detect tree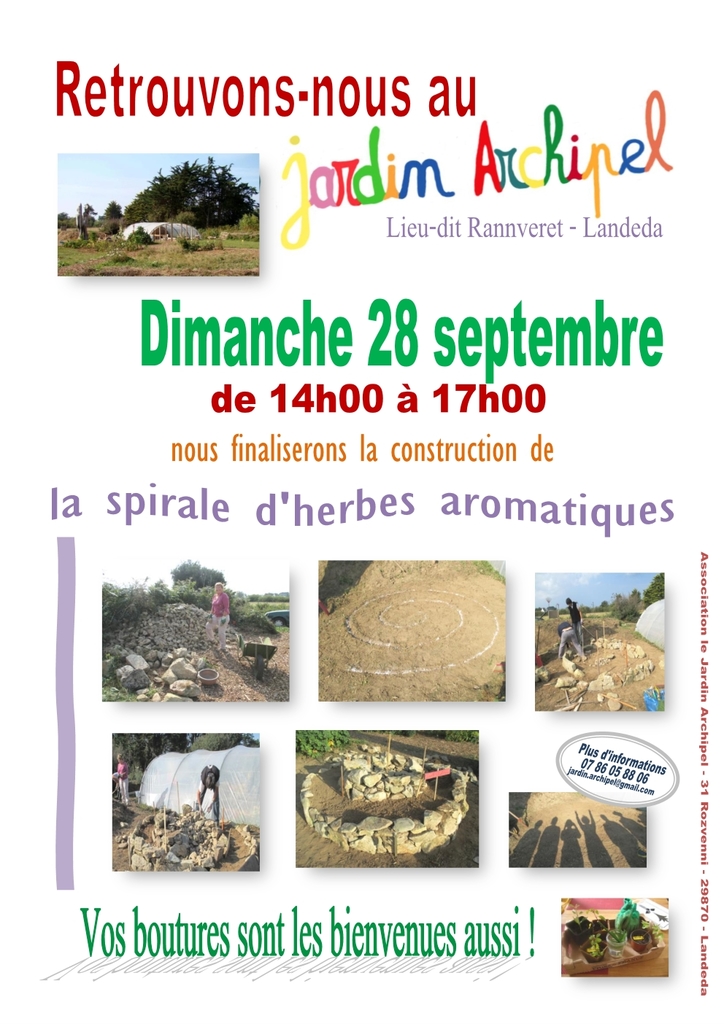
bbox=[643, 570, 668, 607]
